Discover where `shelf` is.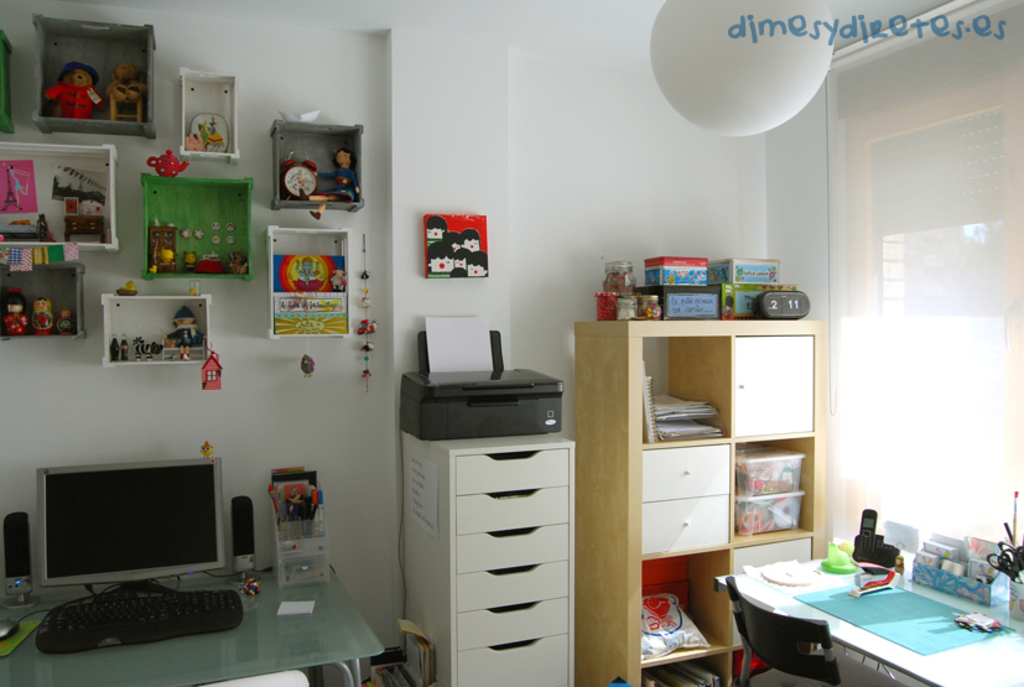
Discovered at detection(147, 177, 248, 270).
